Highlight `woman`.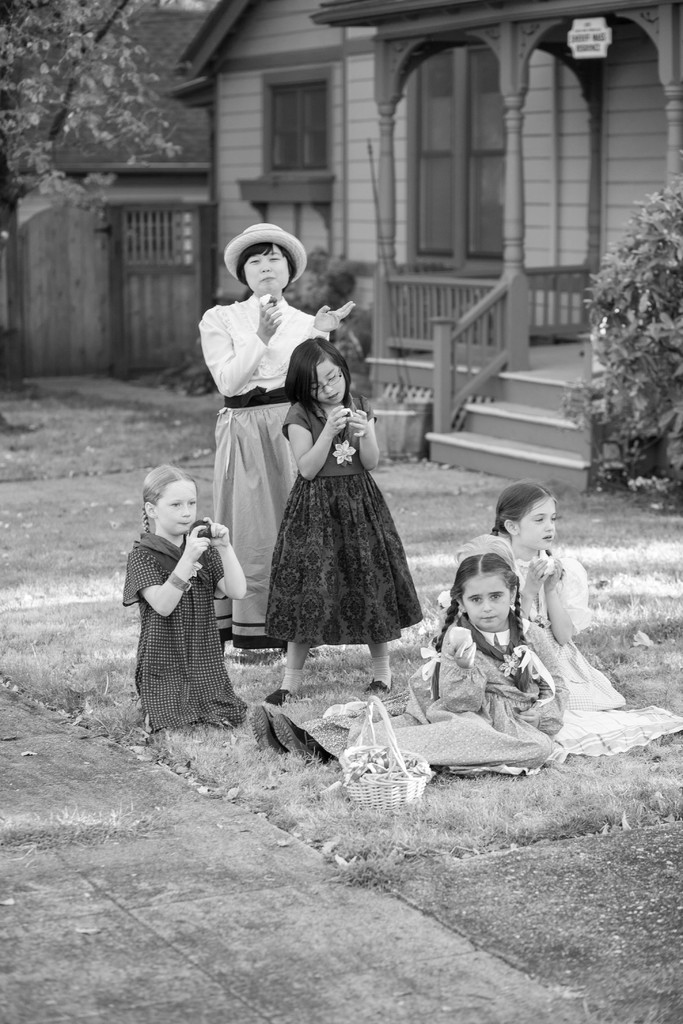
Highlighted region: BBox(178, 237, 359, 674).
